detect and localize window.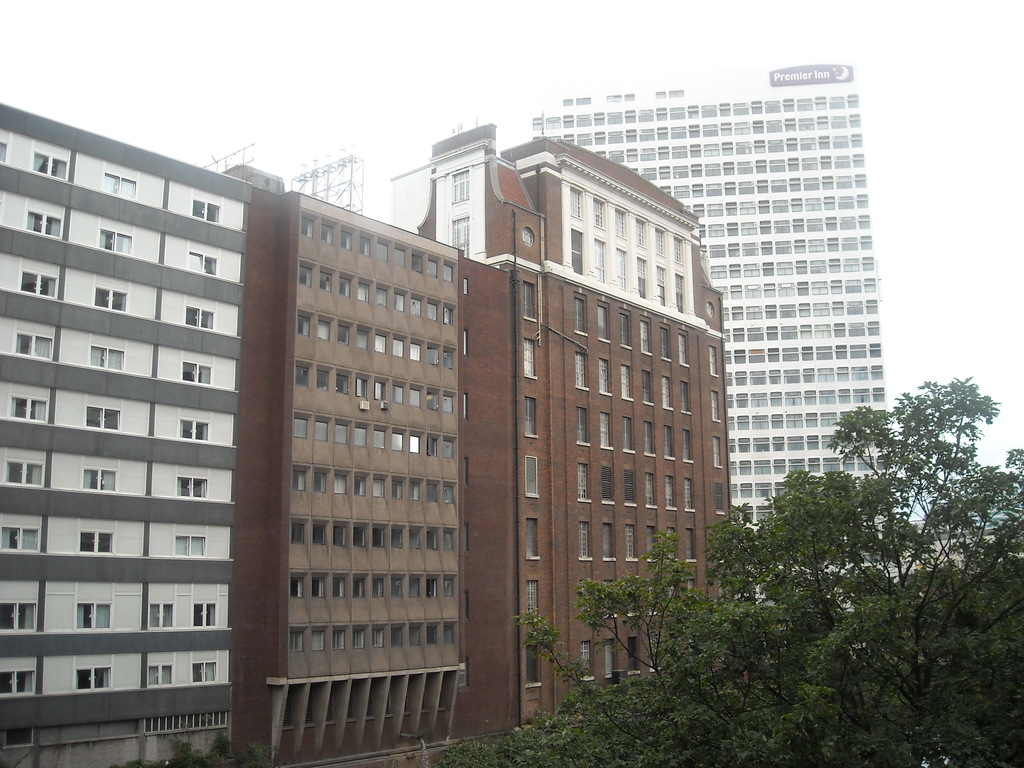
Localized at pyautogui.locateOnScreen(420, 689, 427, 707).
